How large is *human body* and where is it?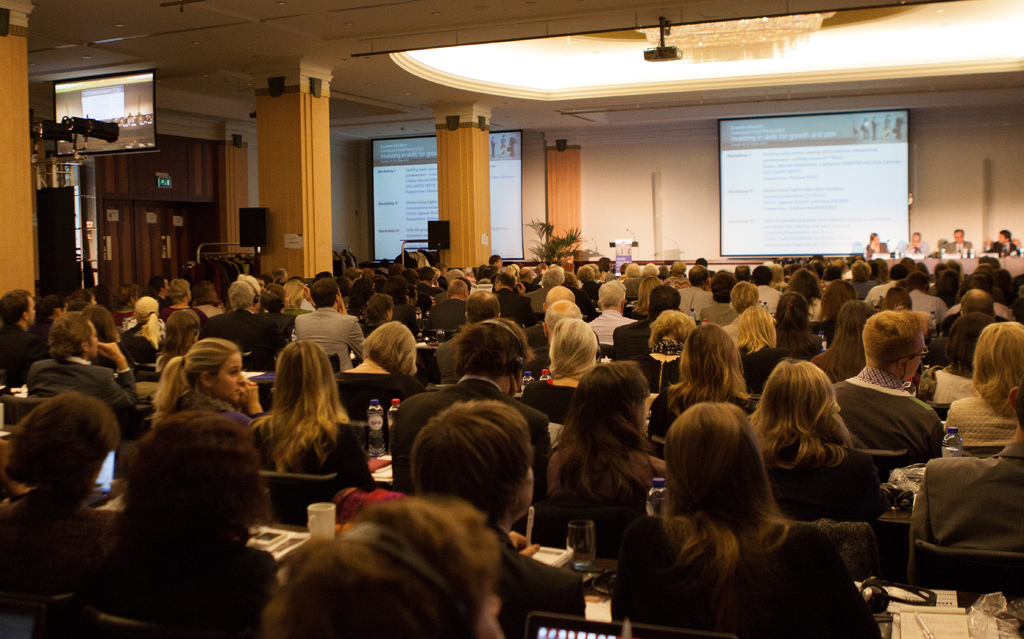
Bounding box: <region>987, 238, 1023, 261</region>.
